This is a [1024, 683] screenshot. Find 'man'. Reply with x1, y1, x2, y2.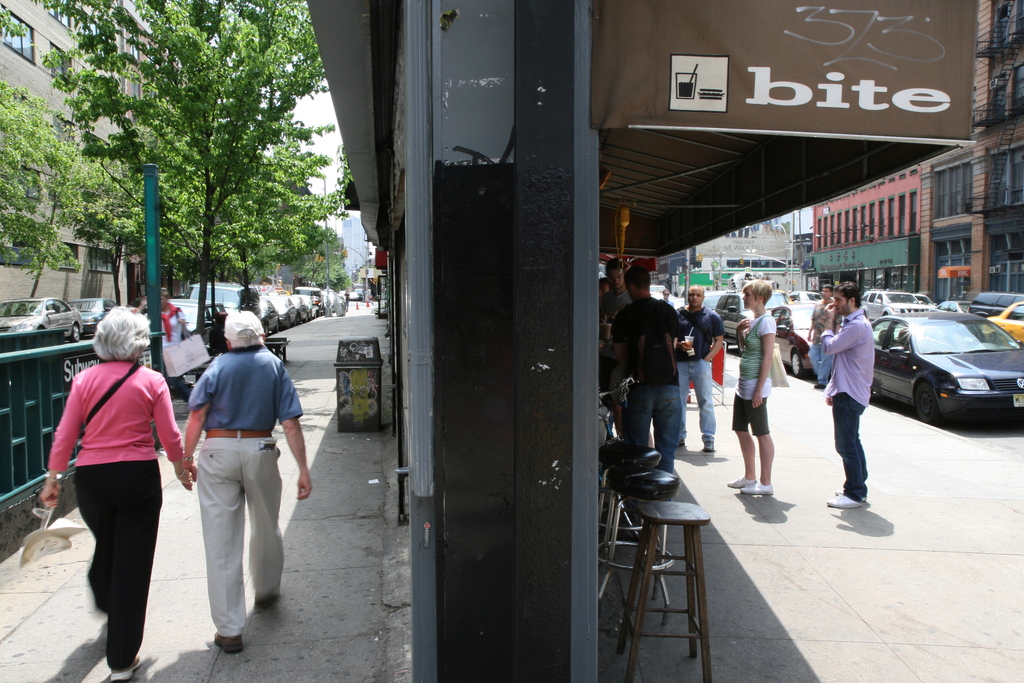
609, 262, 684, 472.
